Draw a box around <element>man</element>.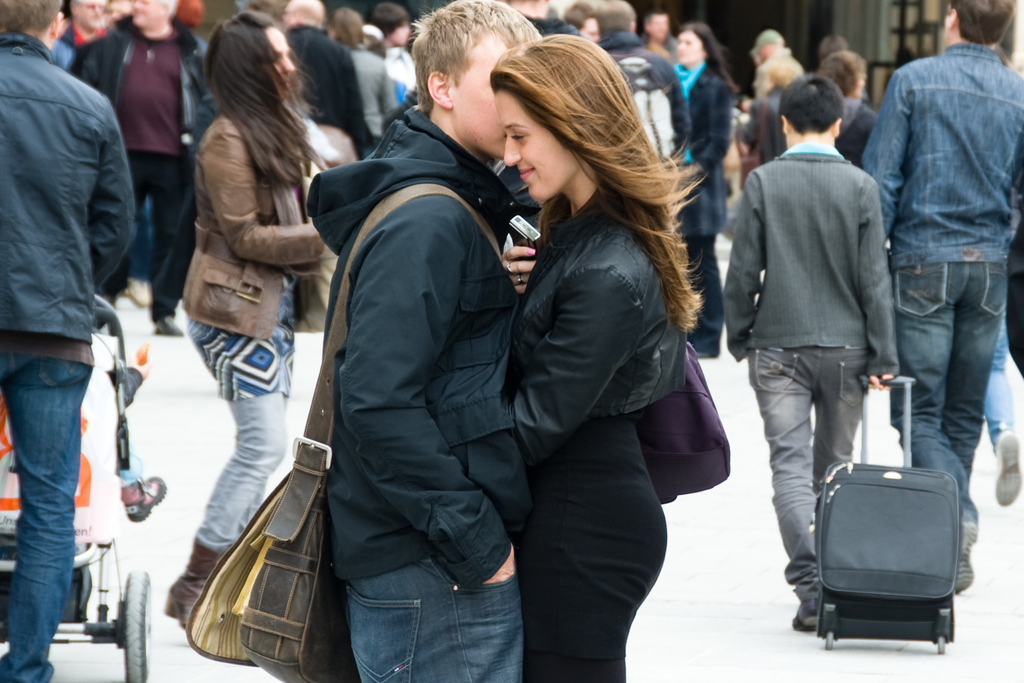
(x1=0, y1=0, x2=136, y2=682).
